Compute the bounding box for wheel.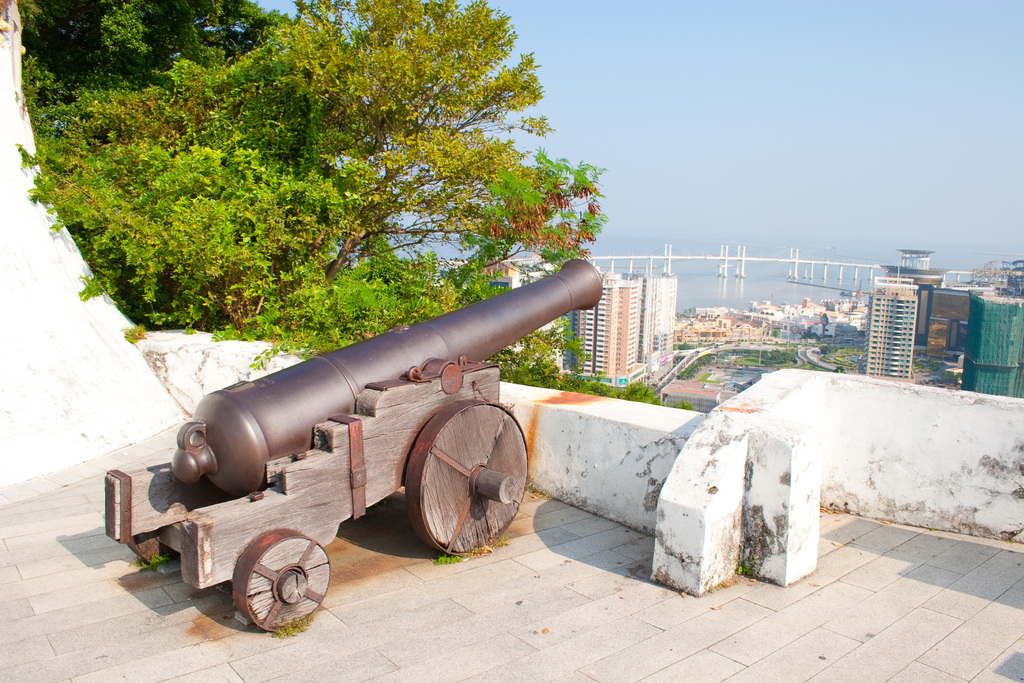
220, 545, 318, 632.
